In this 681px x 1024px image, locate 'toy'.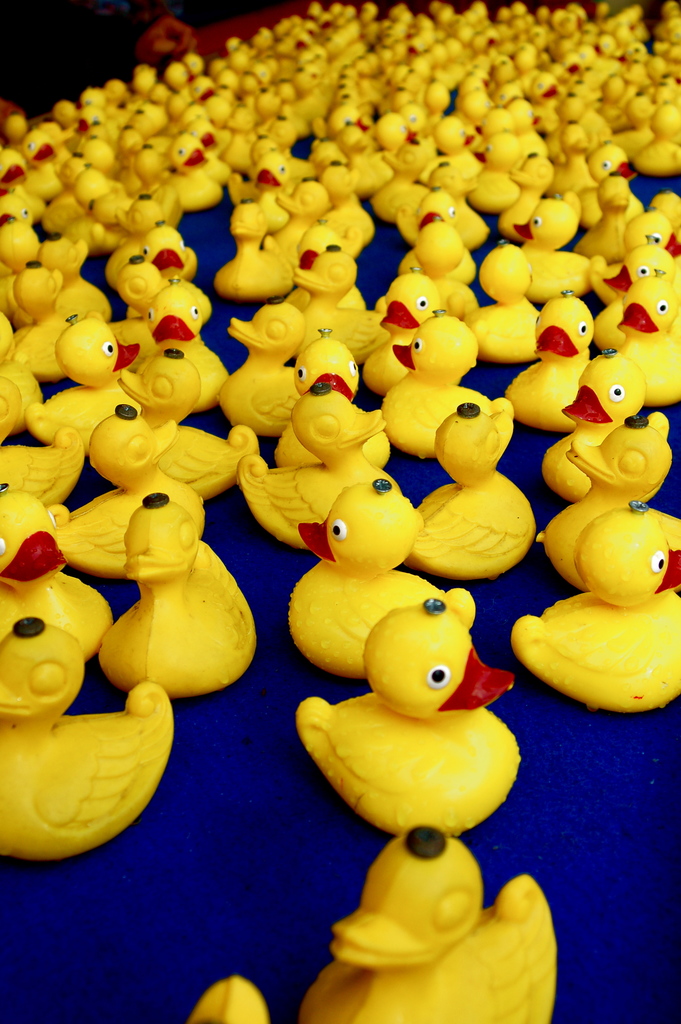
Bounding box: (95, 497, 258, 700).
